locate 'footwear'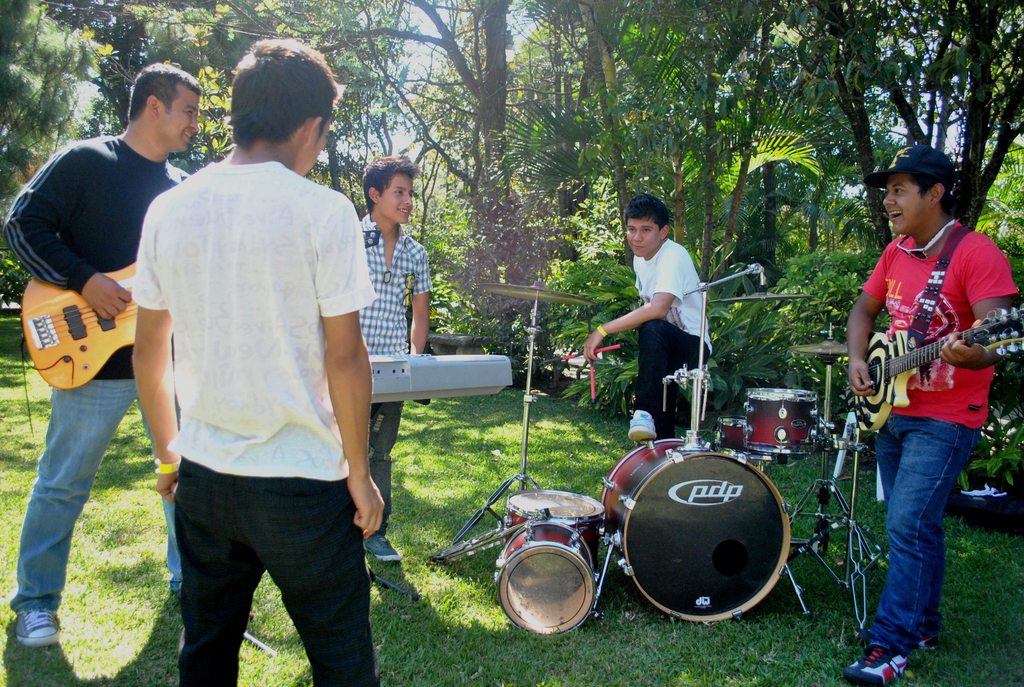
<box>20,609,59,647</box>
